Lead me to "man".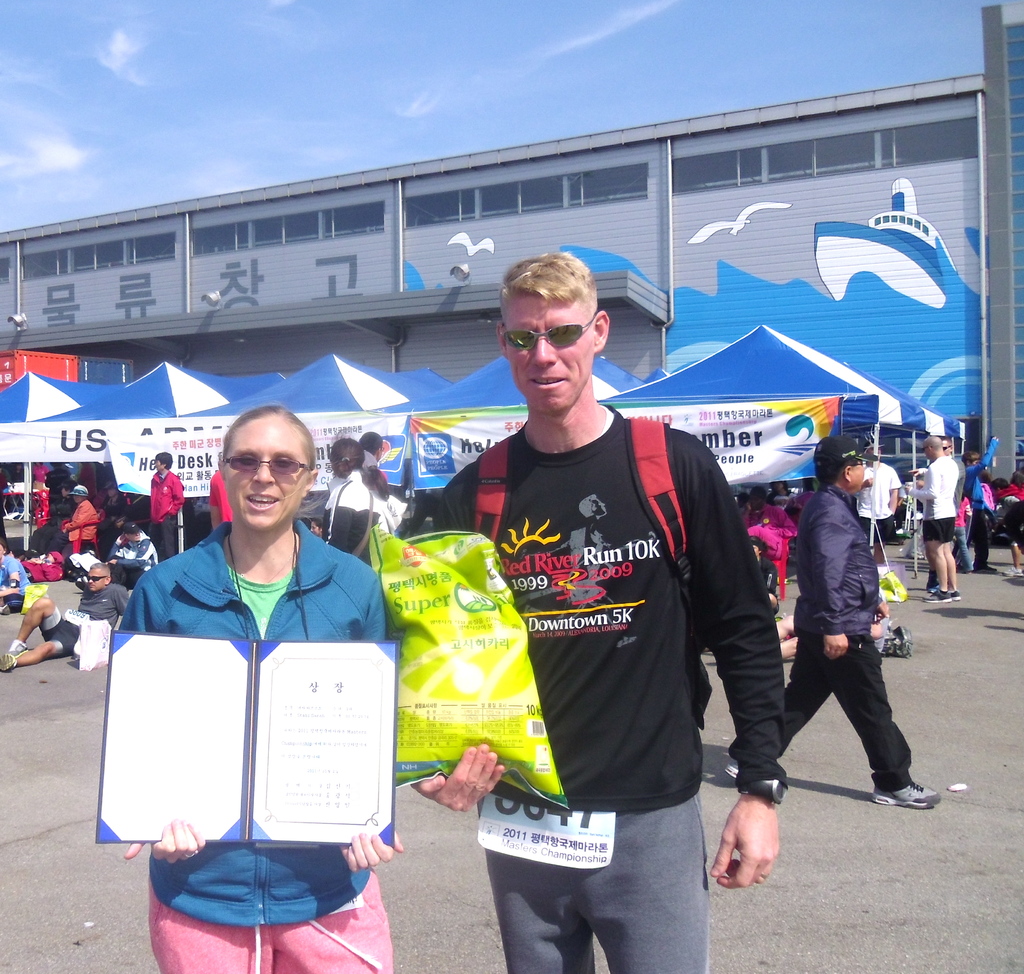
Lead to (x1=900, y1=440, x2=963, y2=599).
